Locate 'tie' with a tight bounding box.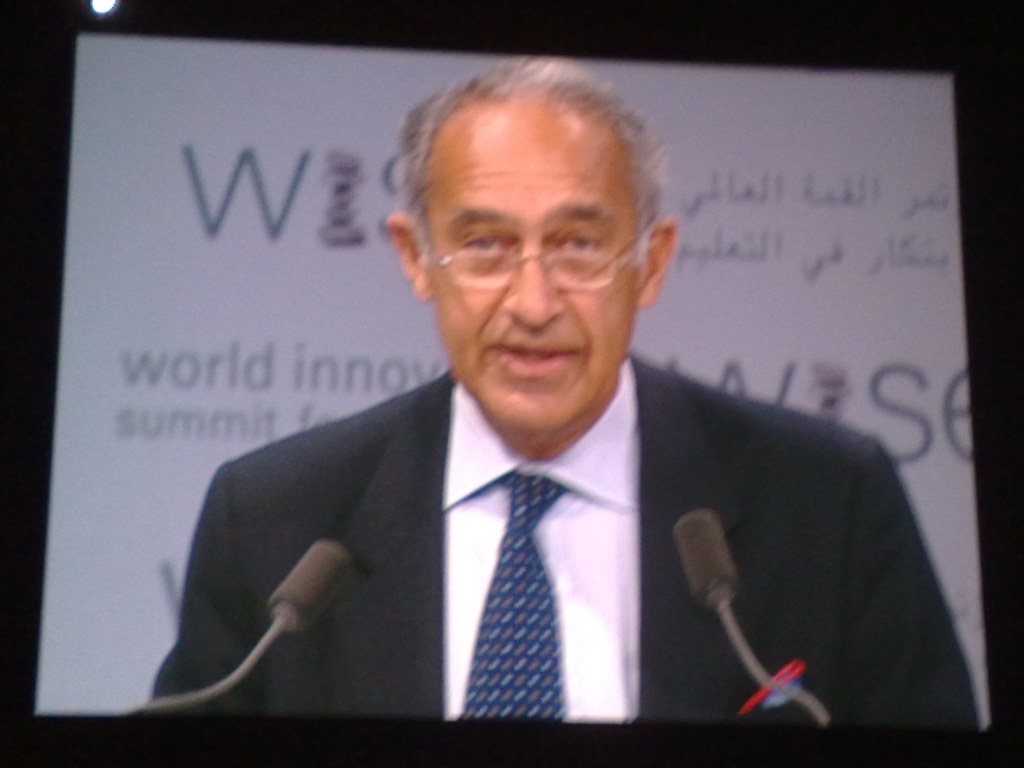
bbox=(456, 481, 570, 720).
